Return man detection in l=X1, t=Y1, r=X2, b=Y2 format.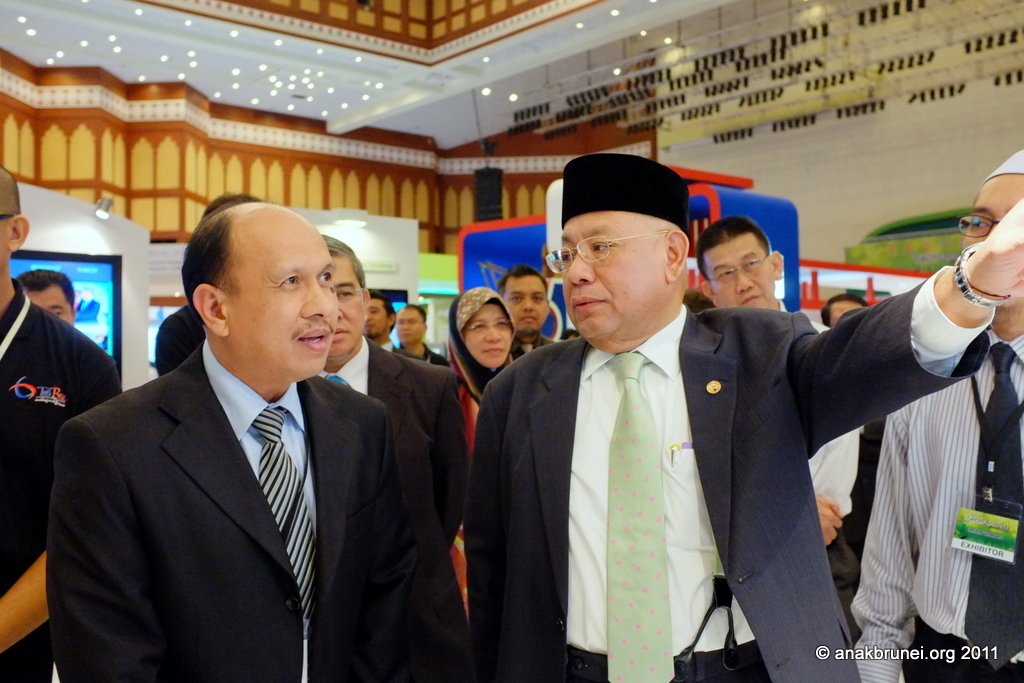
l=372, t=290, r=419, b=356.
